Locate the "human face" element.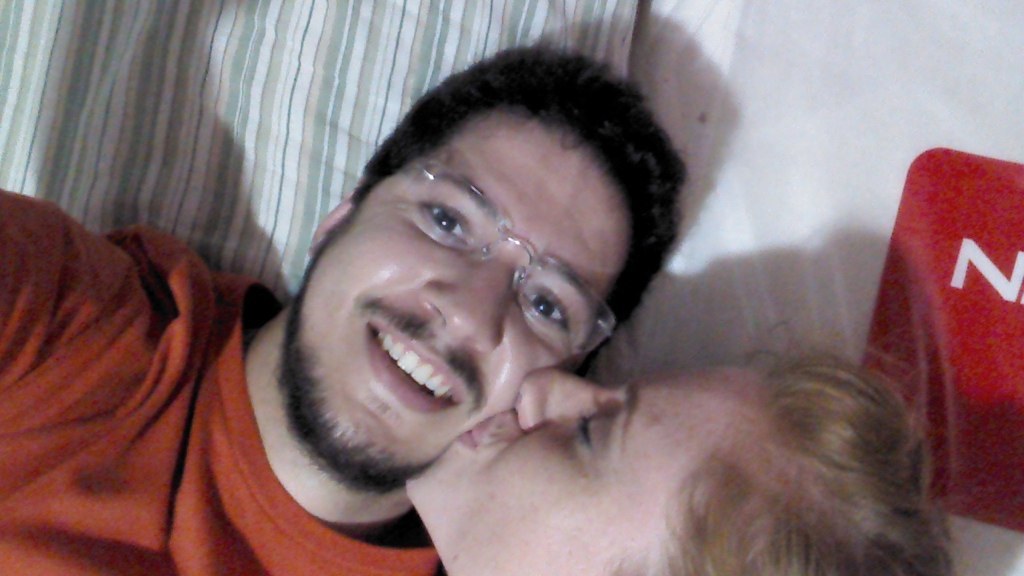
Element bbox: 280:103:632:486.
